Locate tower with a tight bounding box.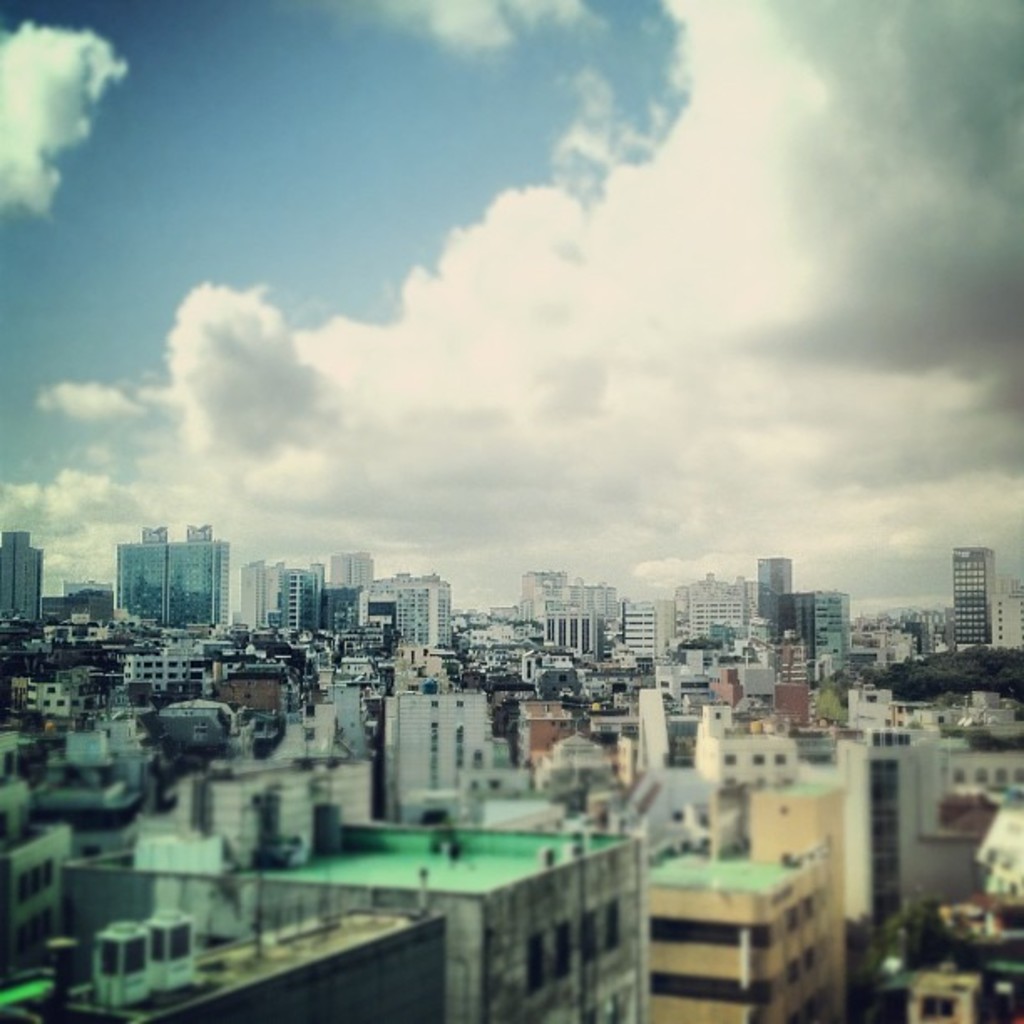
(left=758, top=556, right=793, bottom=622).
